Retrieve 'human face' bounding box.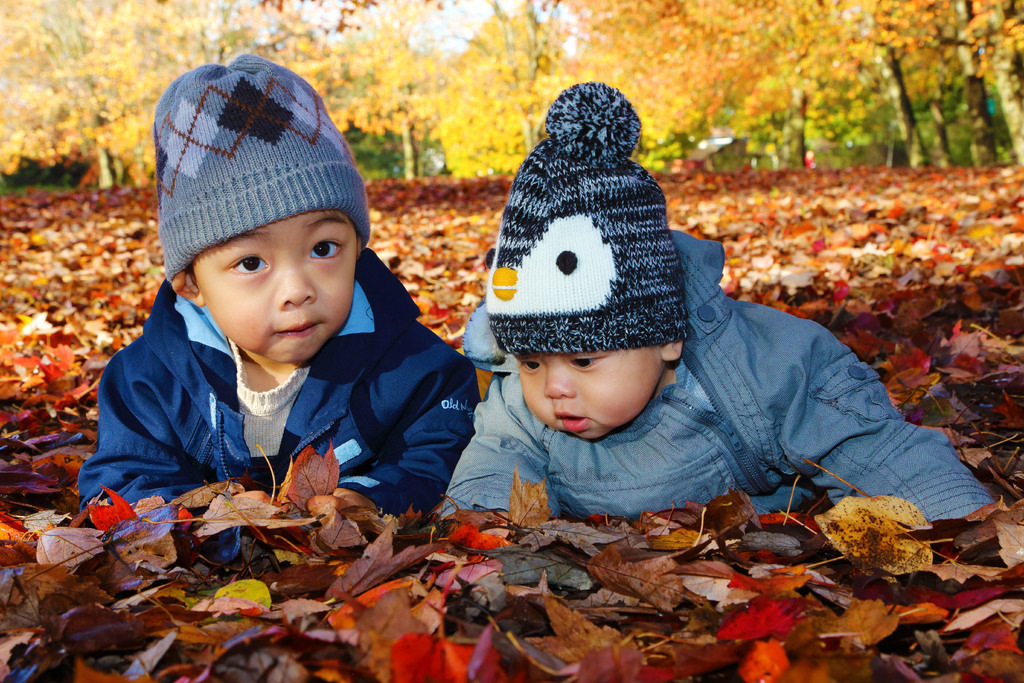
Bounding box: 195/213/353/361.
